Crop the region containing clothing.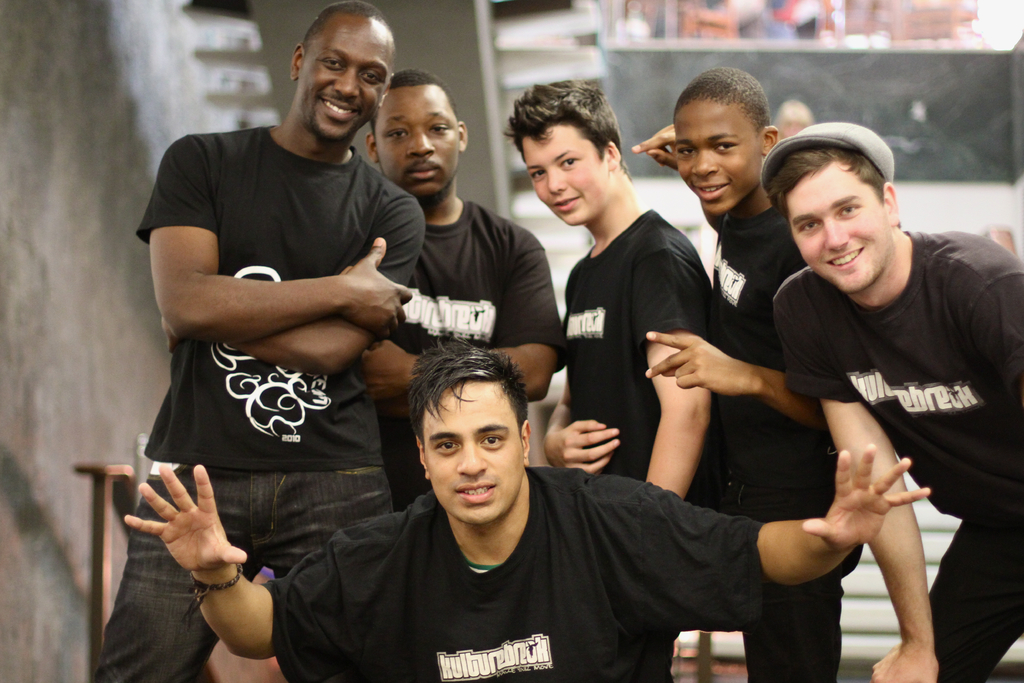
Crop region: (left=709, top=202, right=863, bottom=682).
